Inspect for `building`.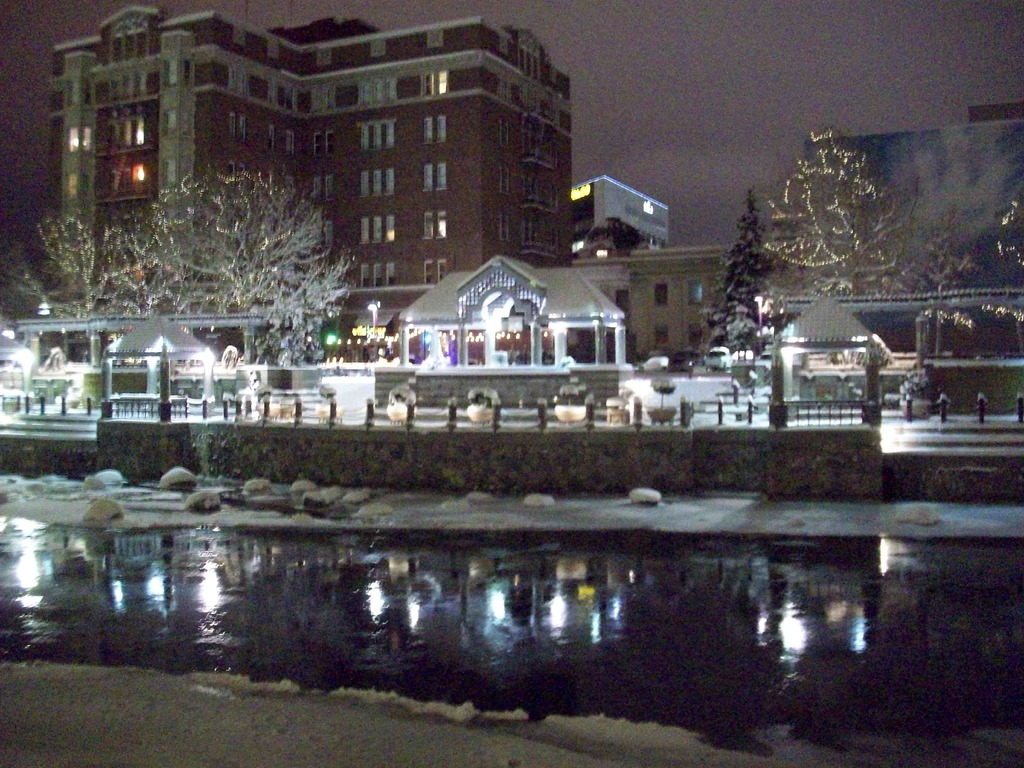
Inspection: region(38, 4, 577, 308).
